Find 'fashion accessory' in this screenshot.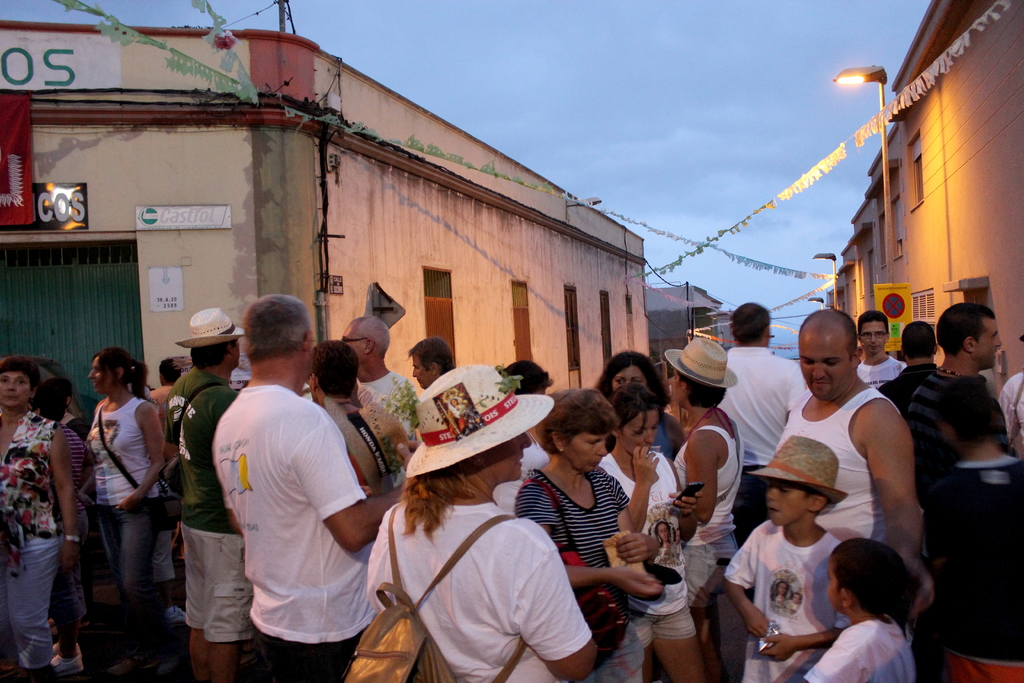
The bounding box for 'fashion accessory' is <box>95,402,177,529</box>.
